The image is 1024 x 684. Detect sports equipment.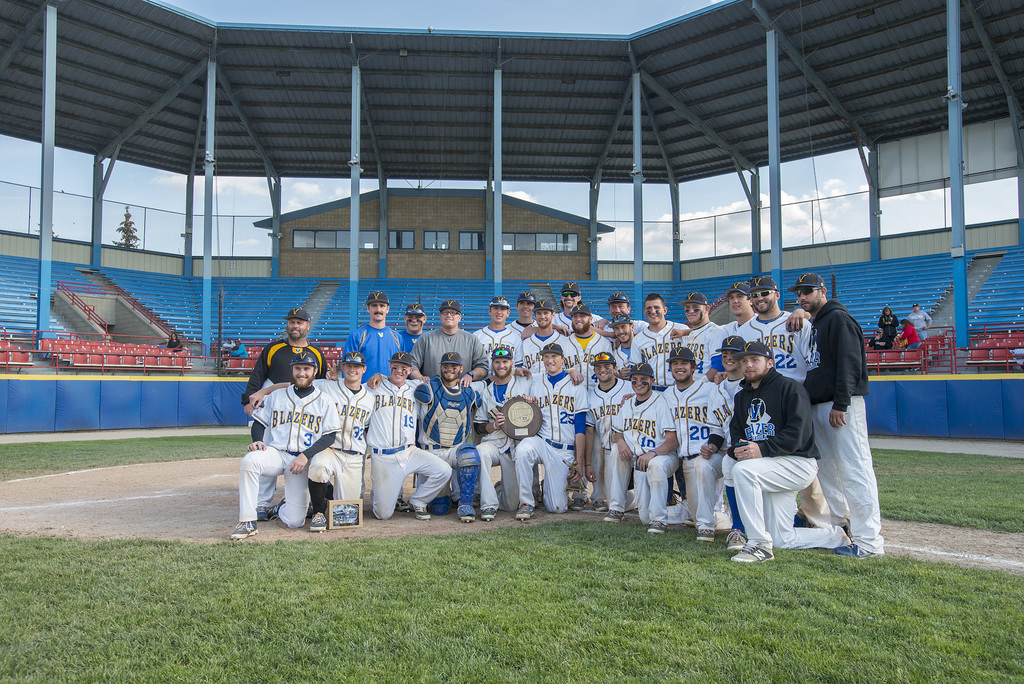
Detection: 284 352 319 365.
